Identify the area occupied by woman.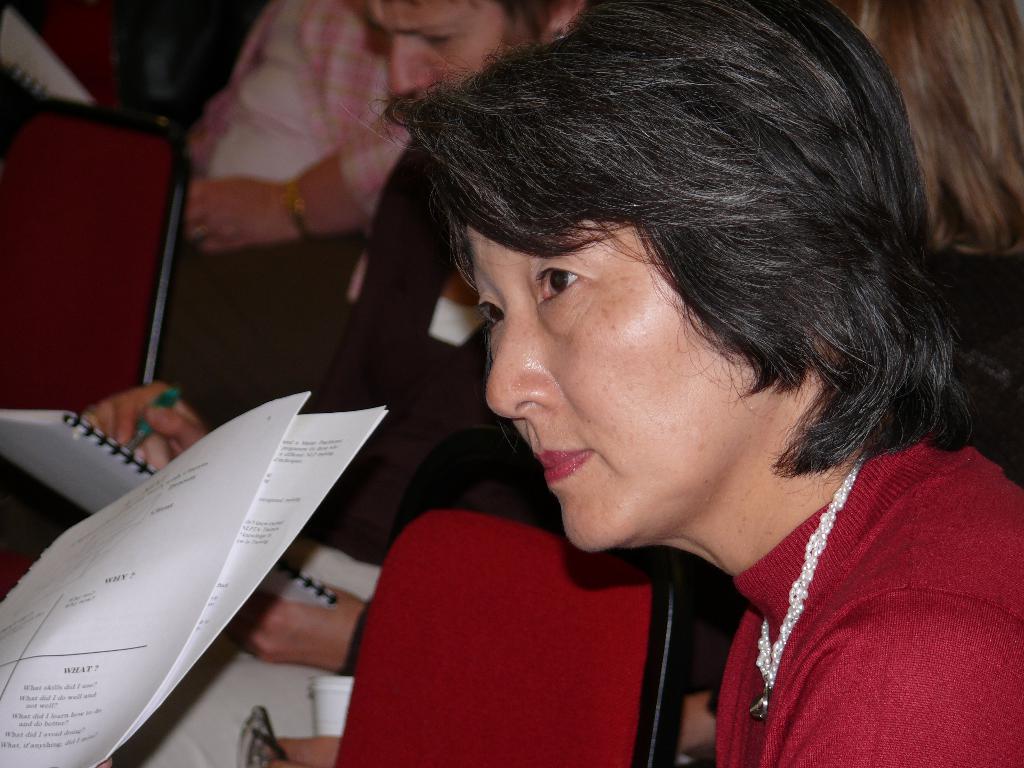
Area: {"left": 269, "top": 47, "right": 1015, "bottom": 767}.
